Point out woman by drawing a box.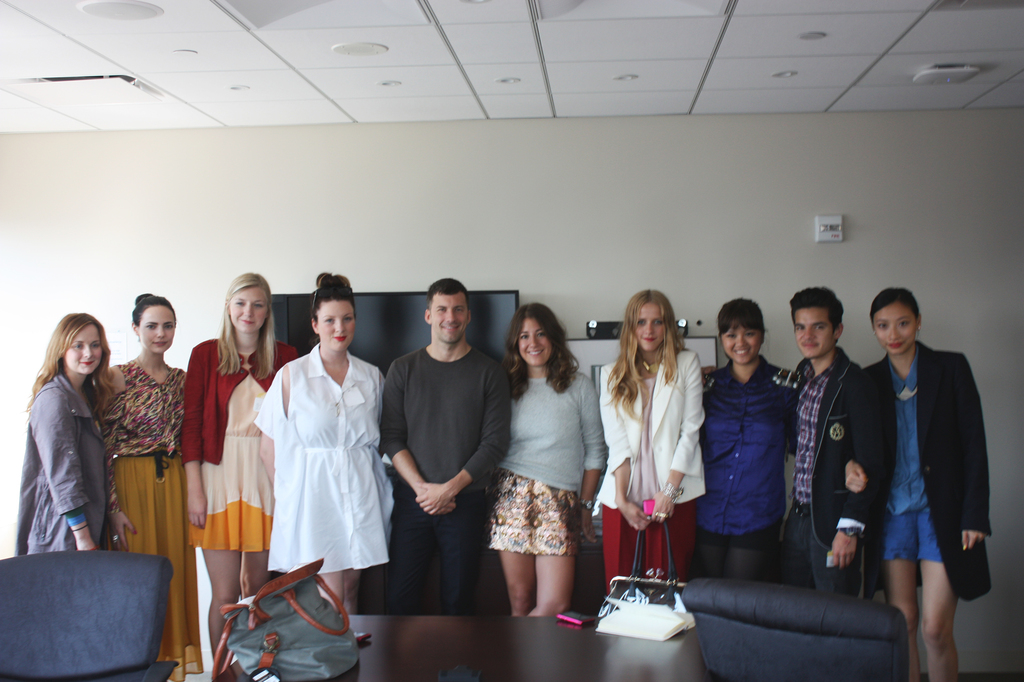
bbox=(84, 292, 198, 681).
